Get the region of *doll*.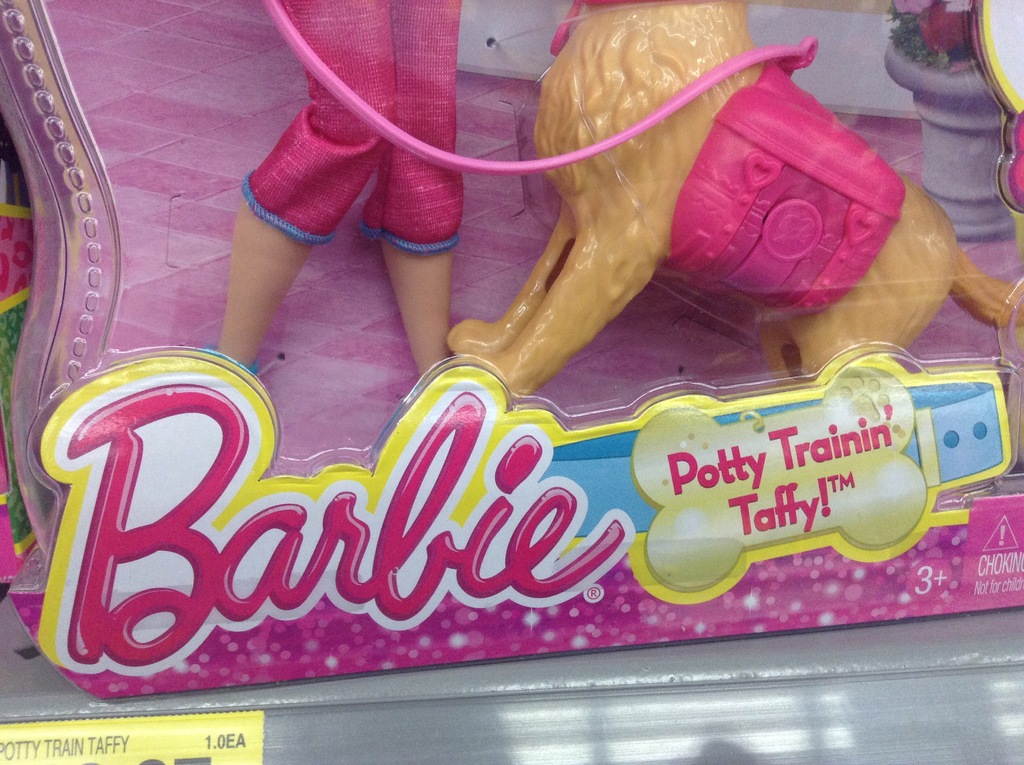
(211,3,440,389).
